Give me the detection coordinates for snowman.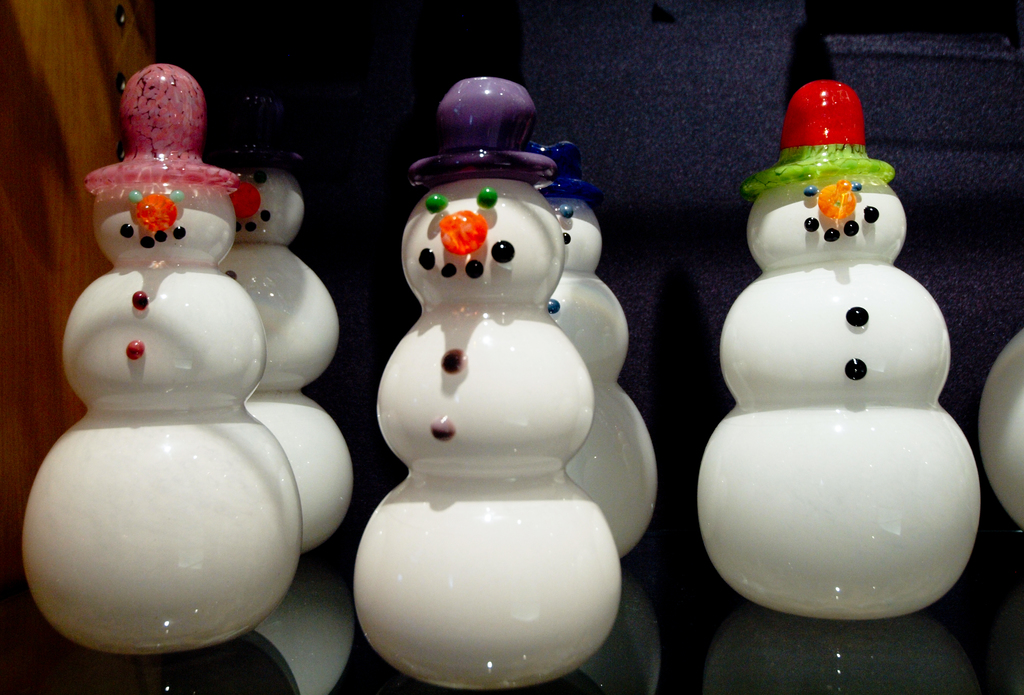
l=20, t=61, r=303, b=659.
